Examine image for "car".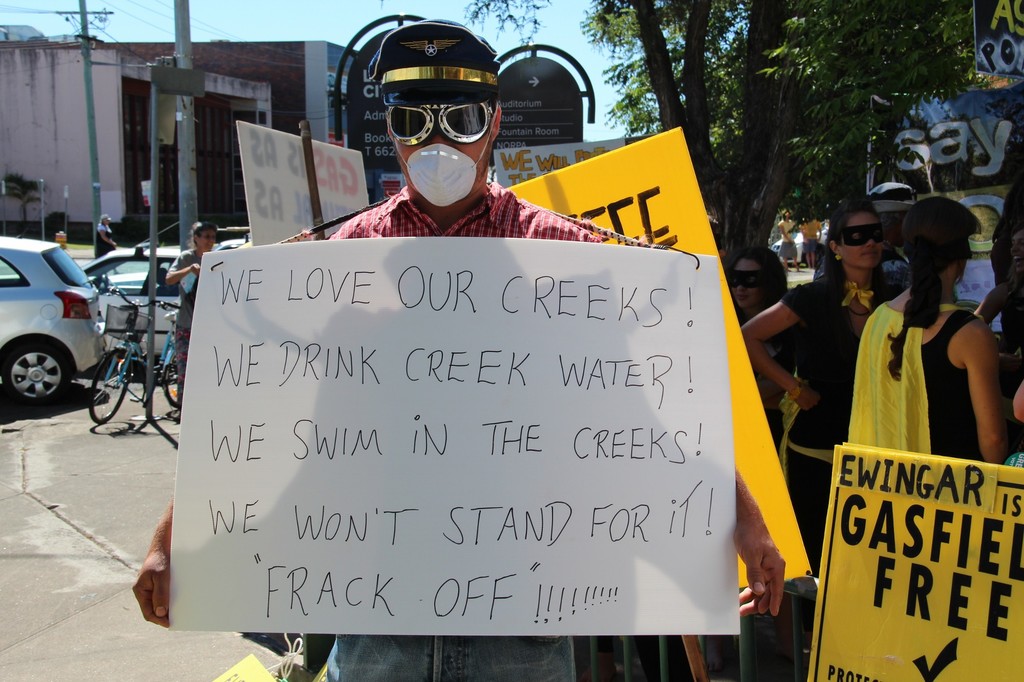
Examination result: <bbox>87, 220, 188, 369</bbox>.
